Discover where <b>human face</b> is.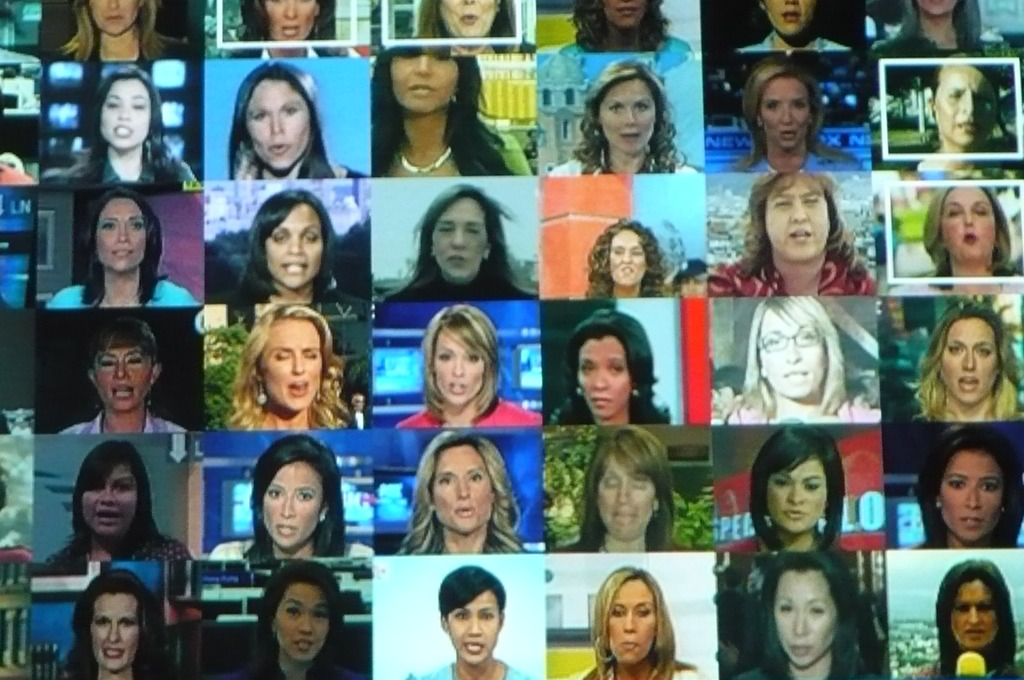
Discovered at 768:569:839:666.
